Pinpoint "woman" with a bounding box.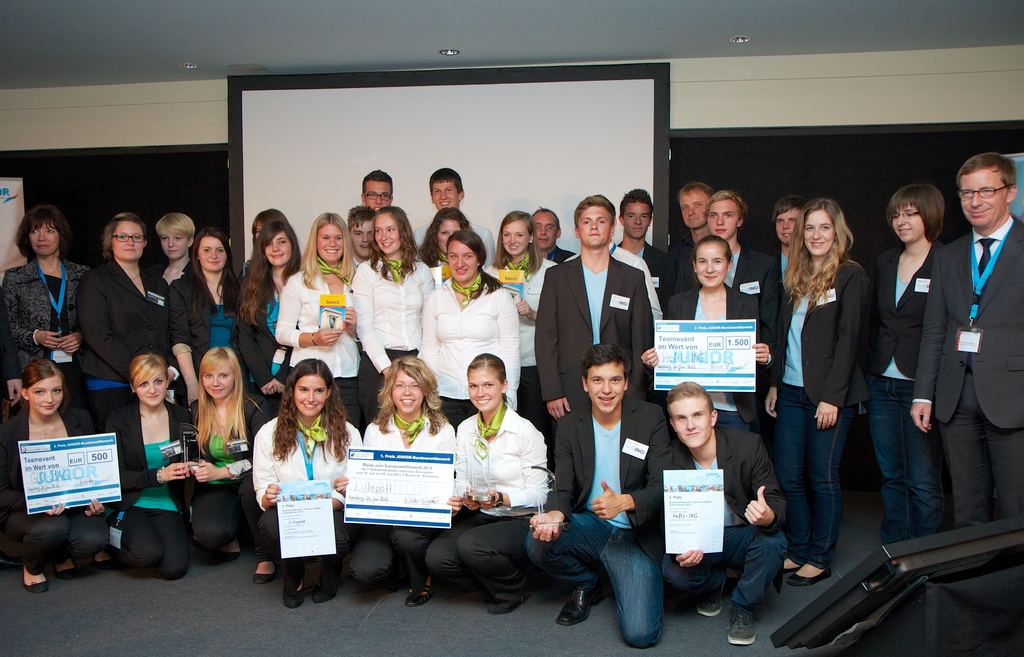
<box>337,349,454,603</box>.
